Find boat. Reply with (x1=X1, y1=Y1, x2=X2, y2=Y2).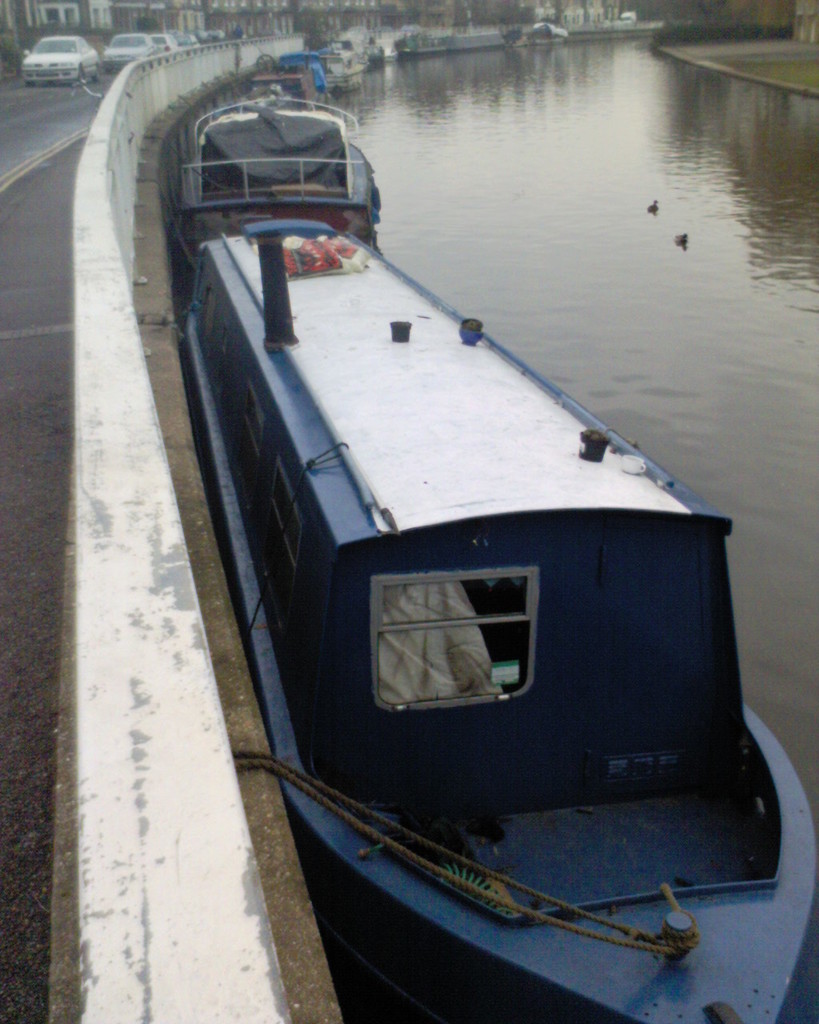
(x1=178, y1=216, x2=818, y2=1023).
